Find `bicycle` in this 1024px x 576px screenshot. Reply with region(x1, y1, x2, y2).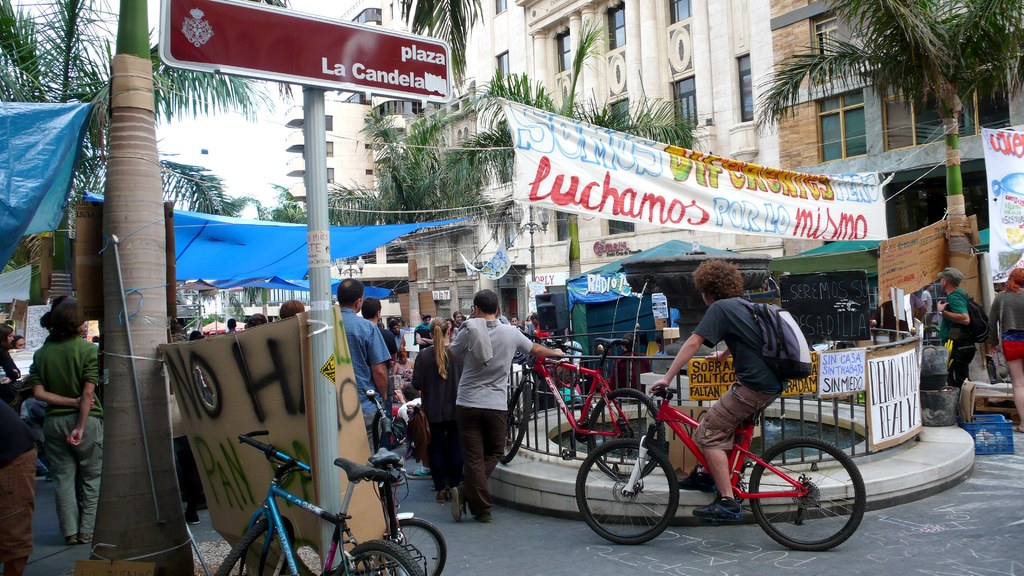
region(500, 324, 665, 481).
